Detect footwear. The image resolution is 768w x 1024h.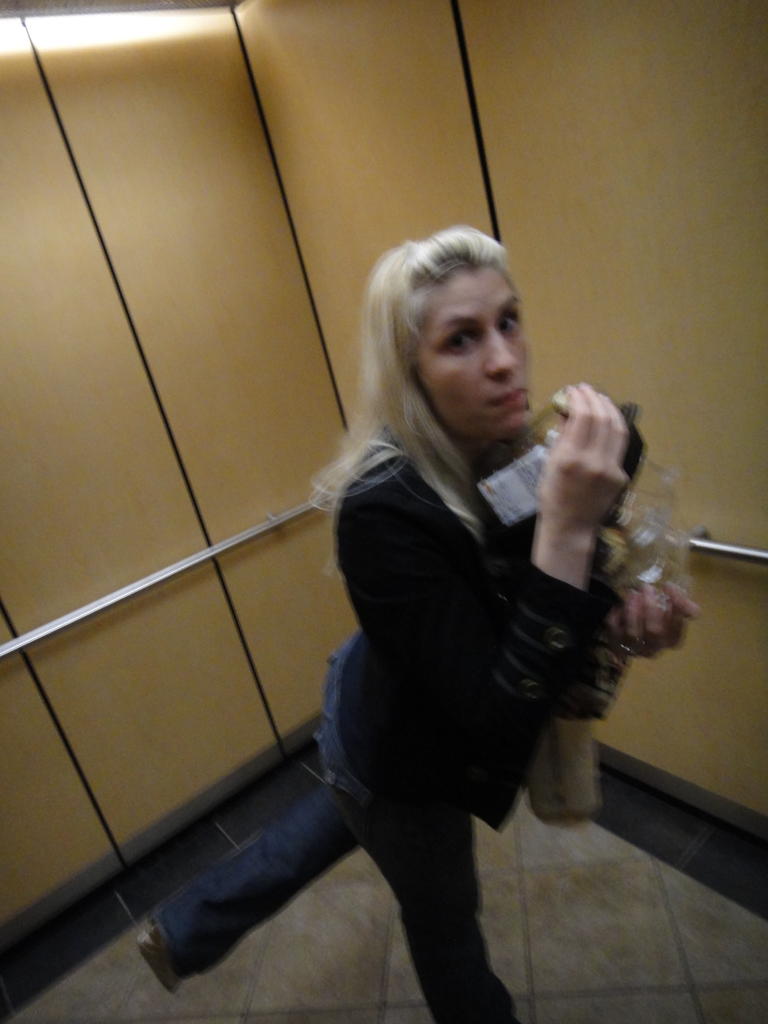
region(119, 916, 186, 991).
